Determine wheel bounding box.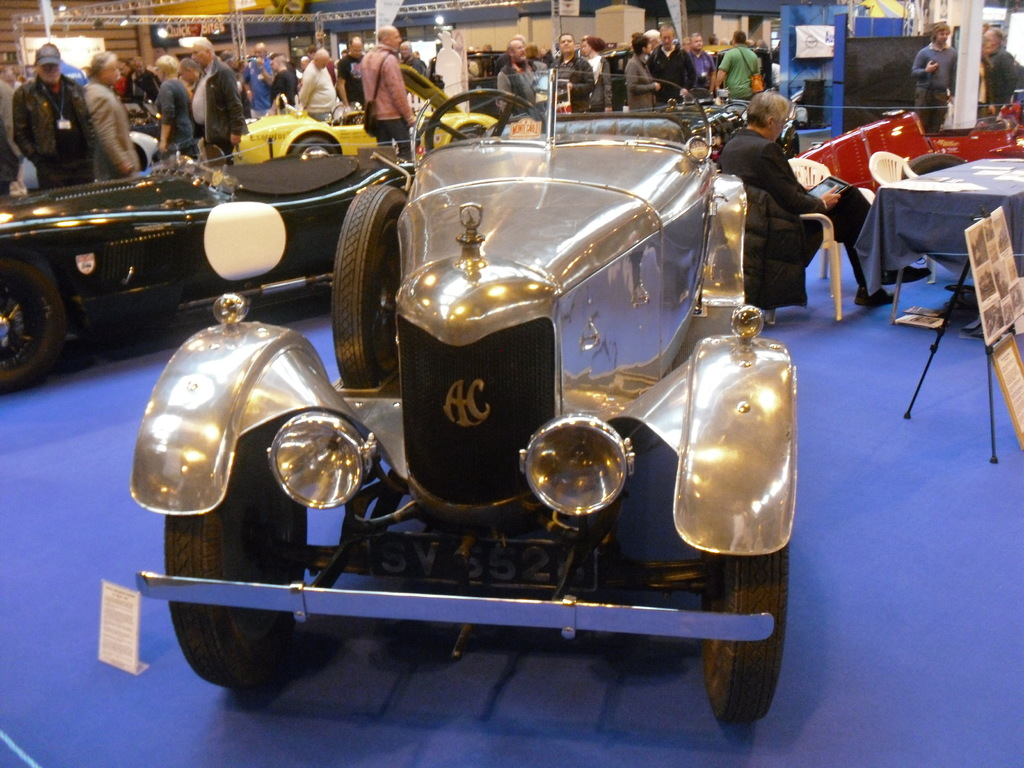
Determined: x1=3 y1=246 x2=61 y2=372.
